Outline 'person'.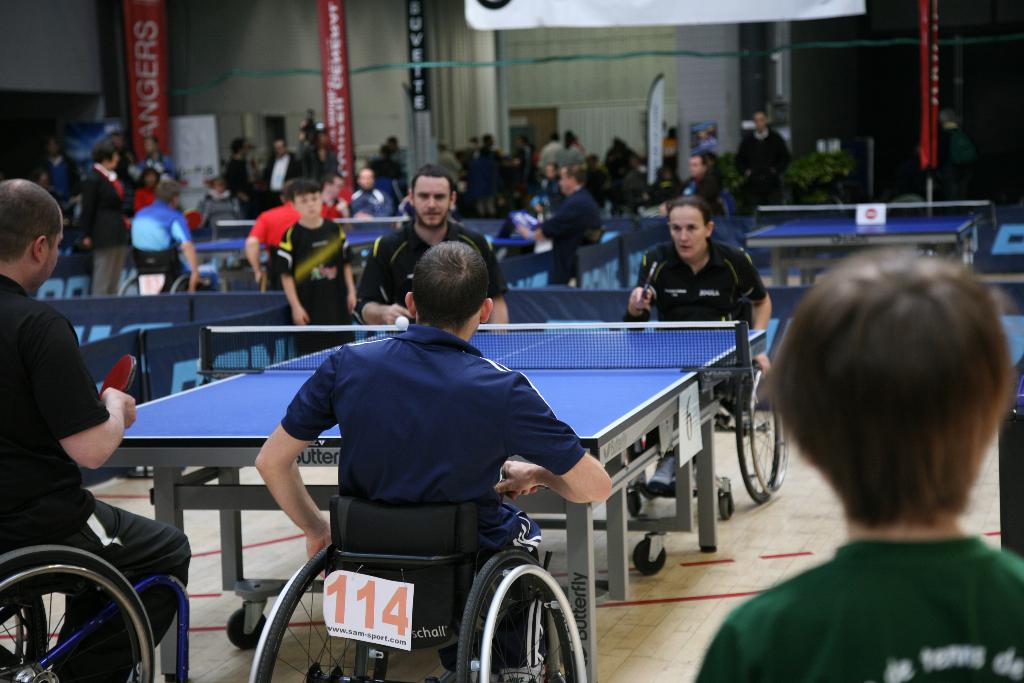
Outline: <bbox>512, 133, 533, 176</bbox>.
